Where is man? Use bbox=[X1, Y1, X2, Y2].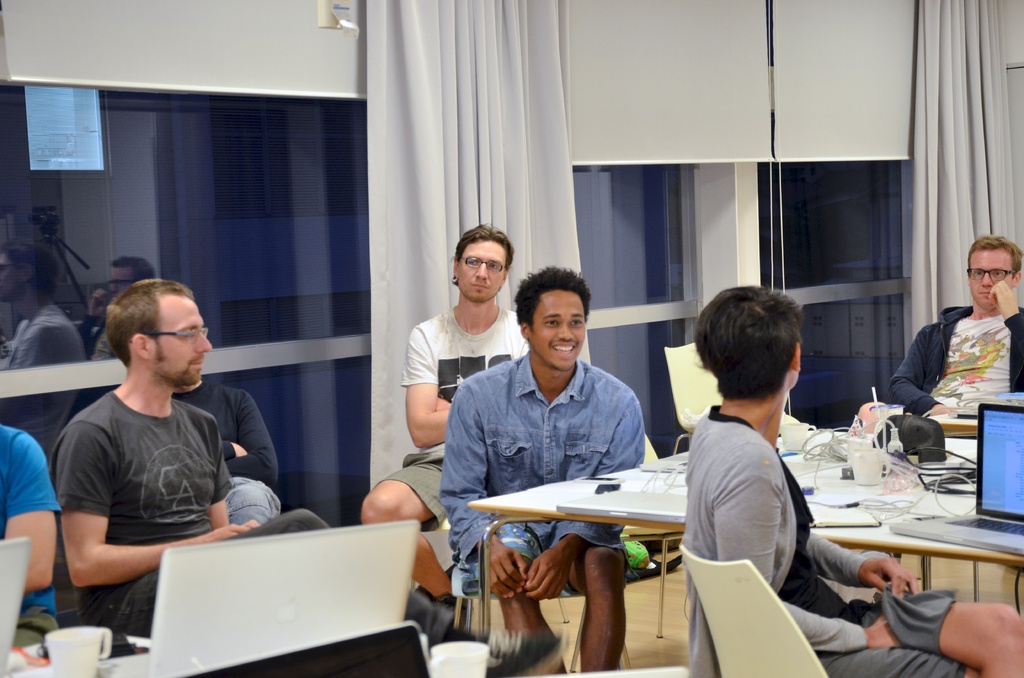
bbox=[884, 234, 1023, 425].
